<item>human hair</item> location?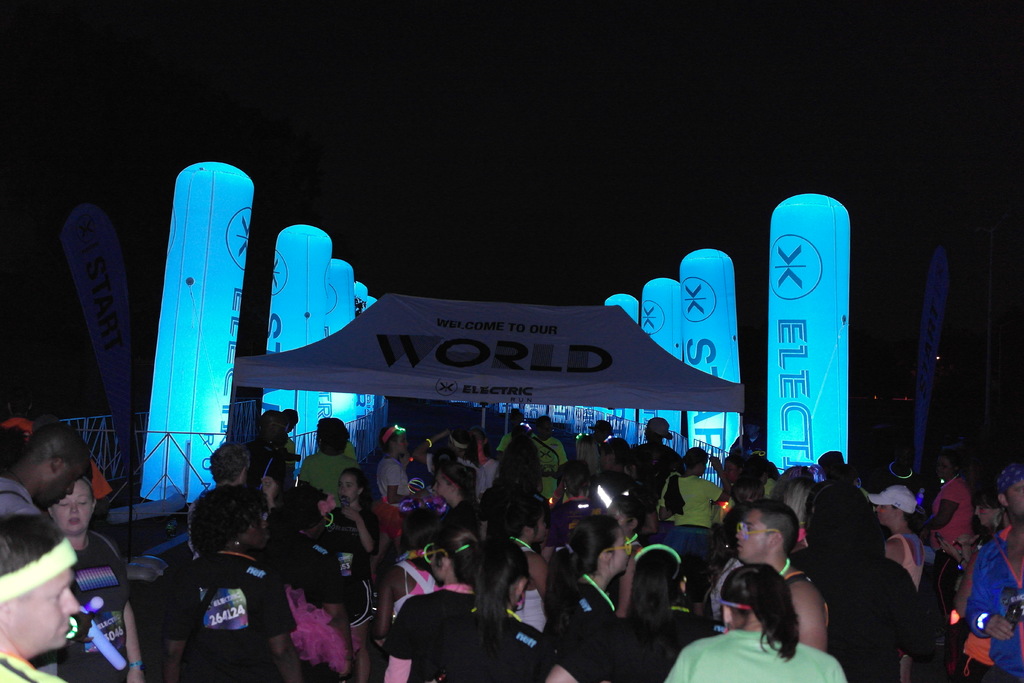
[559,462,589,497]
